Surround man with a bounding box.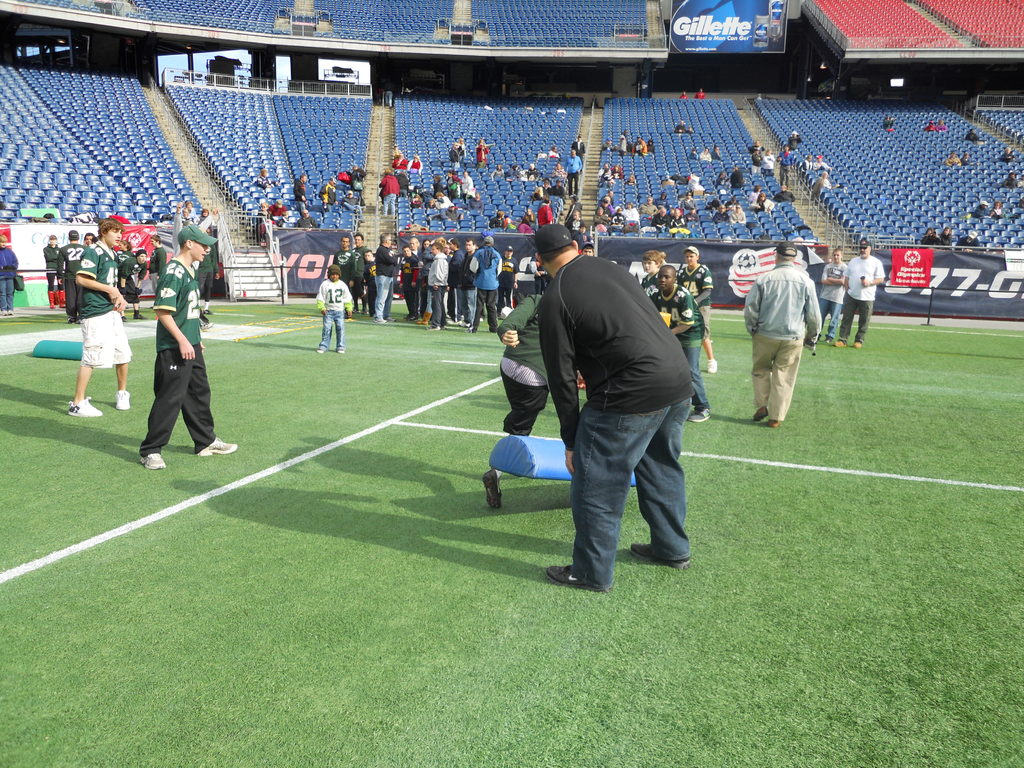
{"x1": 573, "y1": 223, "x2": 588, "y2": 241}.
